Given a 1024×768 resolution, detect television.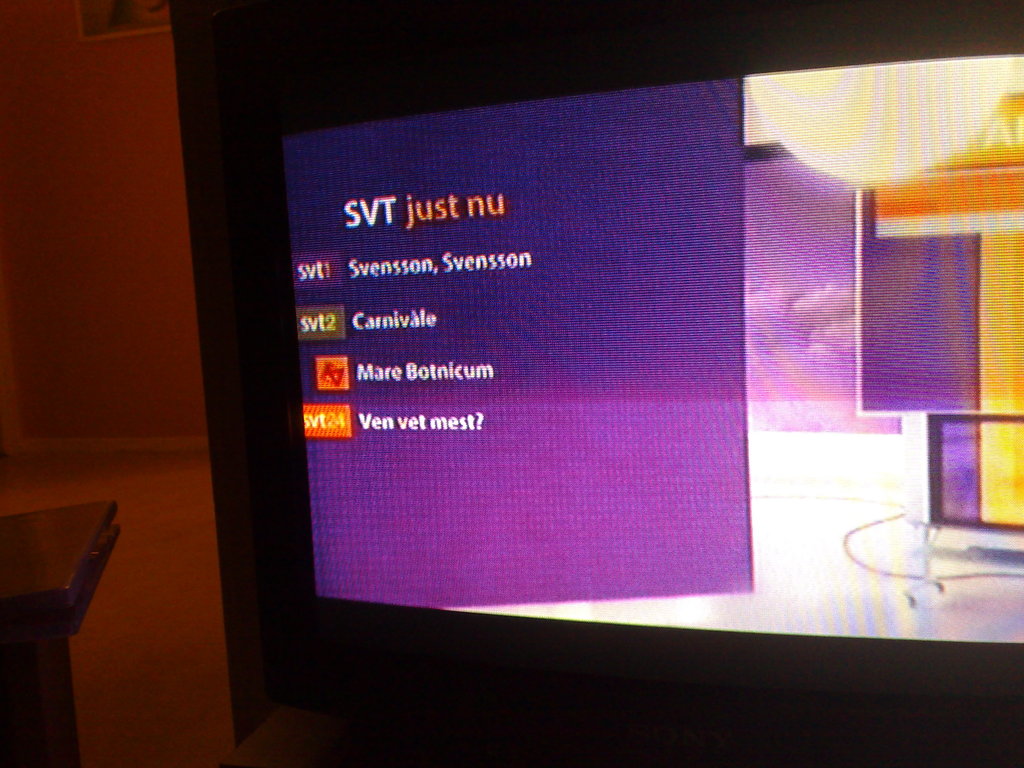
172,0,1023,766.
